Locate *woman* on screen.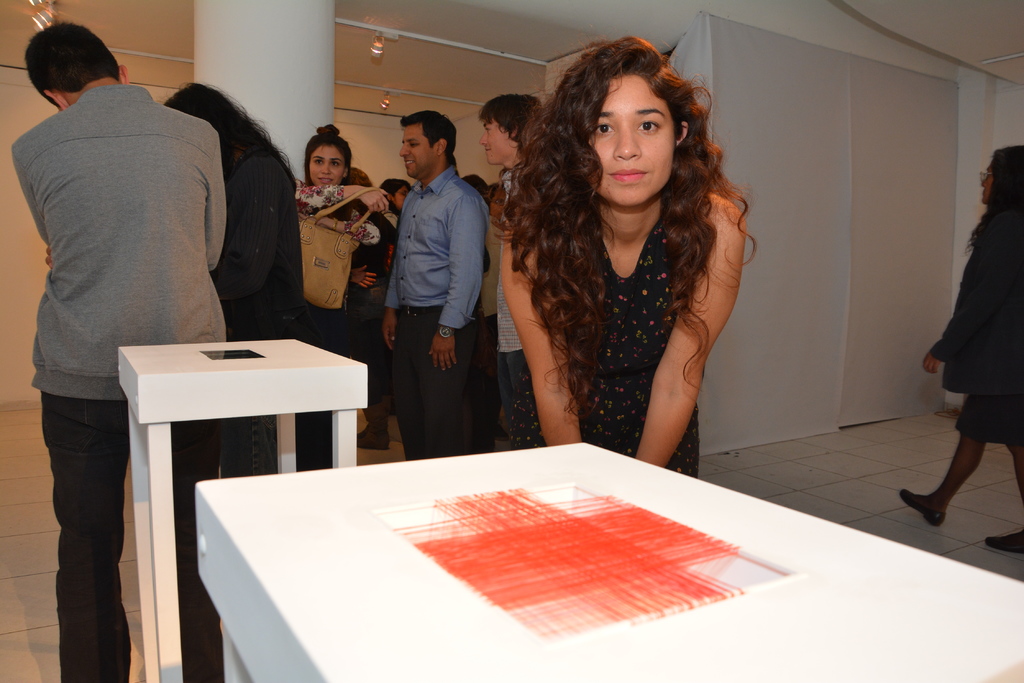
On screen at left=291, top=128, right=410, bottom=463.
